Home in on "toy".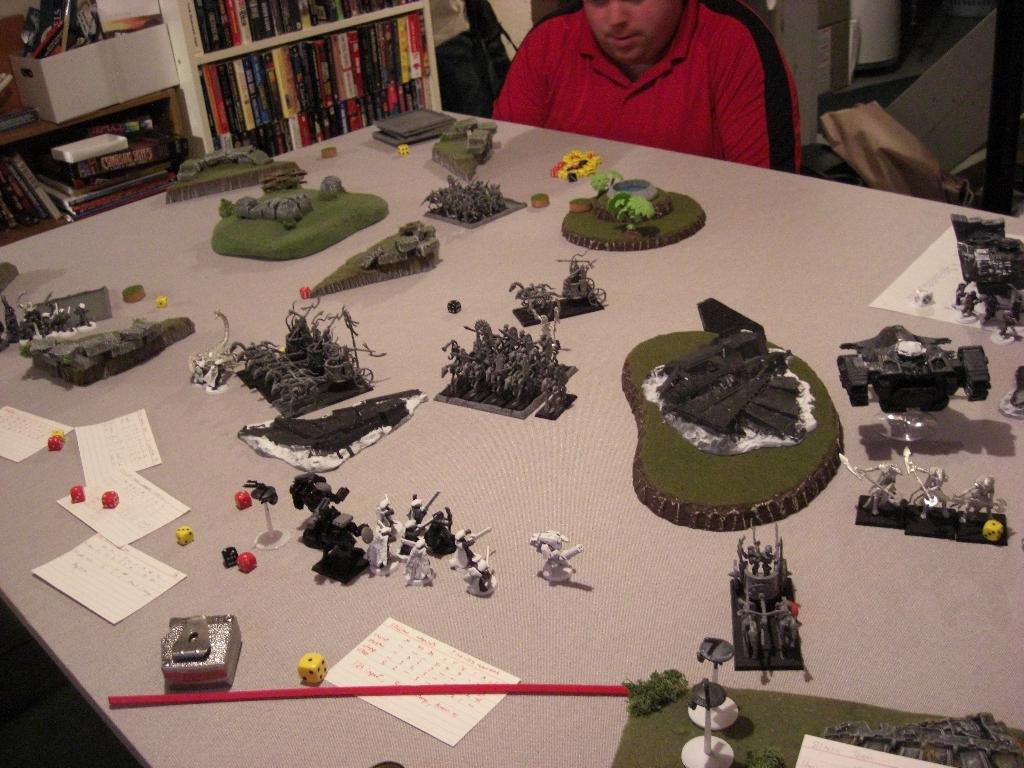
Homed in at BBox(72, 487, 84, 504).
